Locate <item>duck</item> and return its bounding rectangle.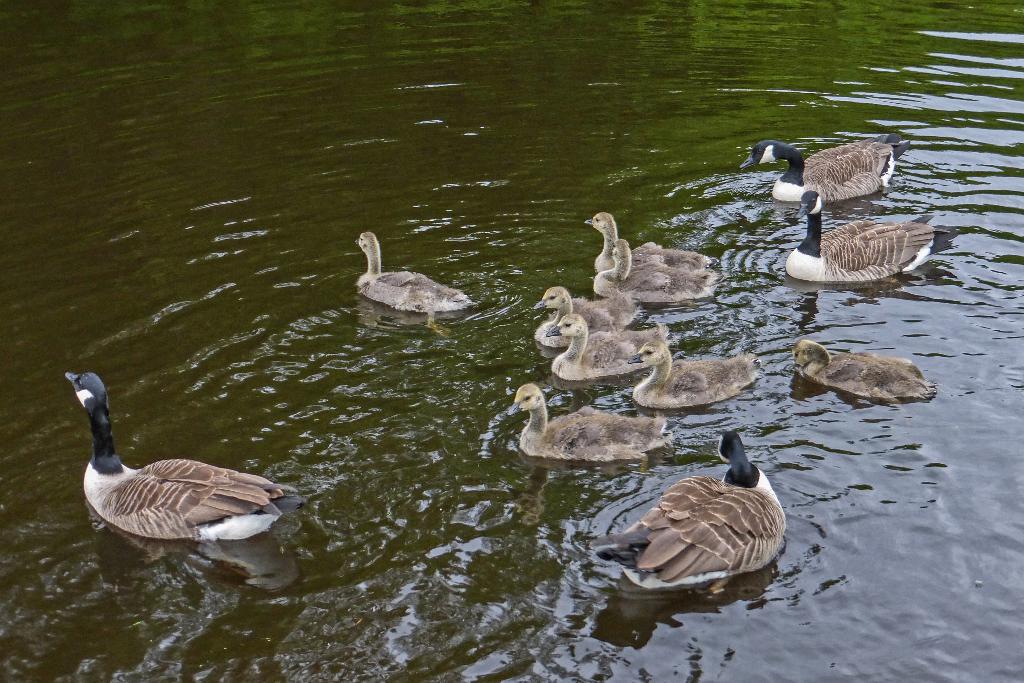
[749,129,907,202].
